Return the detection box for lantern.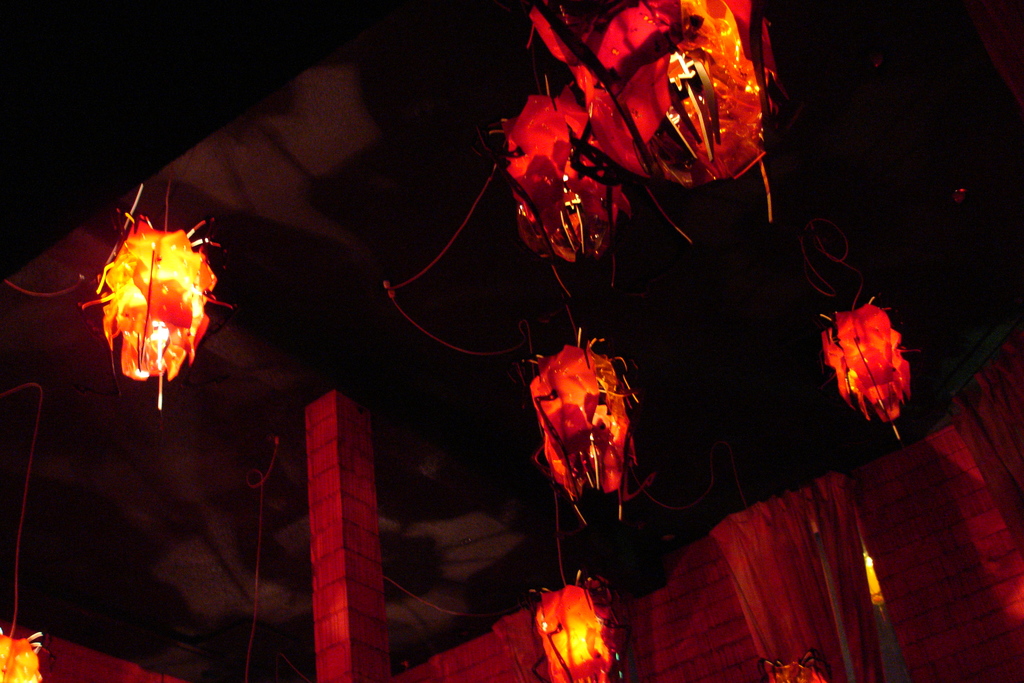
(left=530, top=572, right=609, bottom=682).
